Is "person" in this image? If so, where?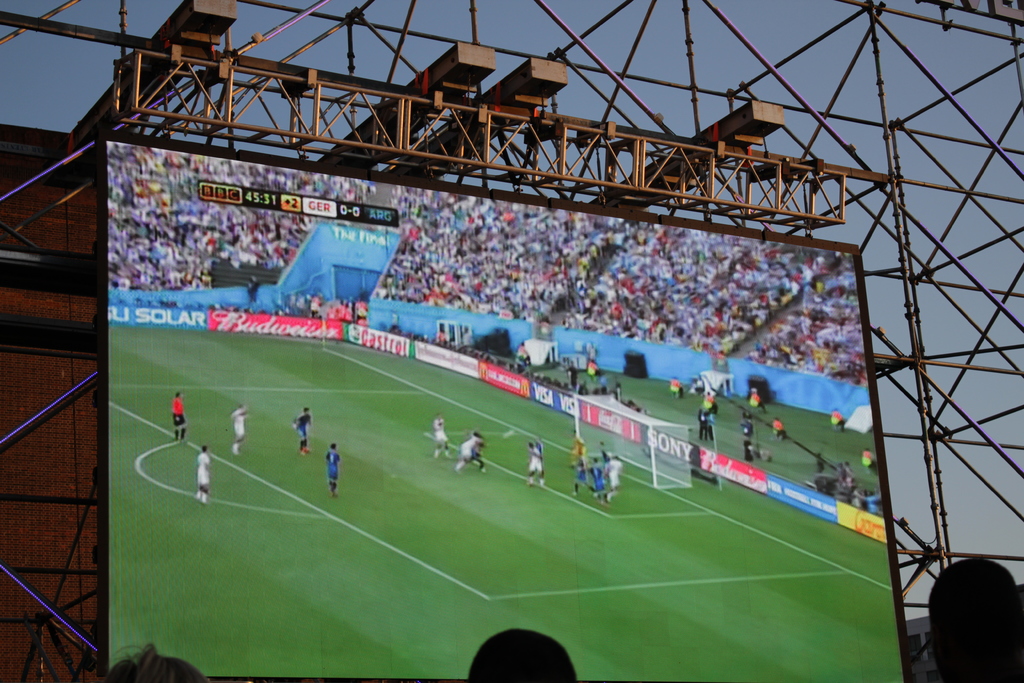
Yes, at {"x1": 666, "y1": 377, "x2": 687, "y2": 399}.
